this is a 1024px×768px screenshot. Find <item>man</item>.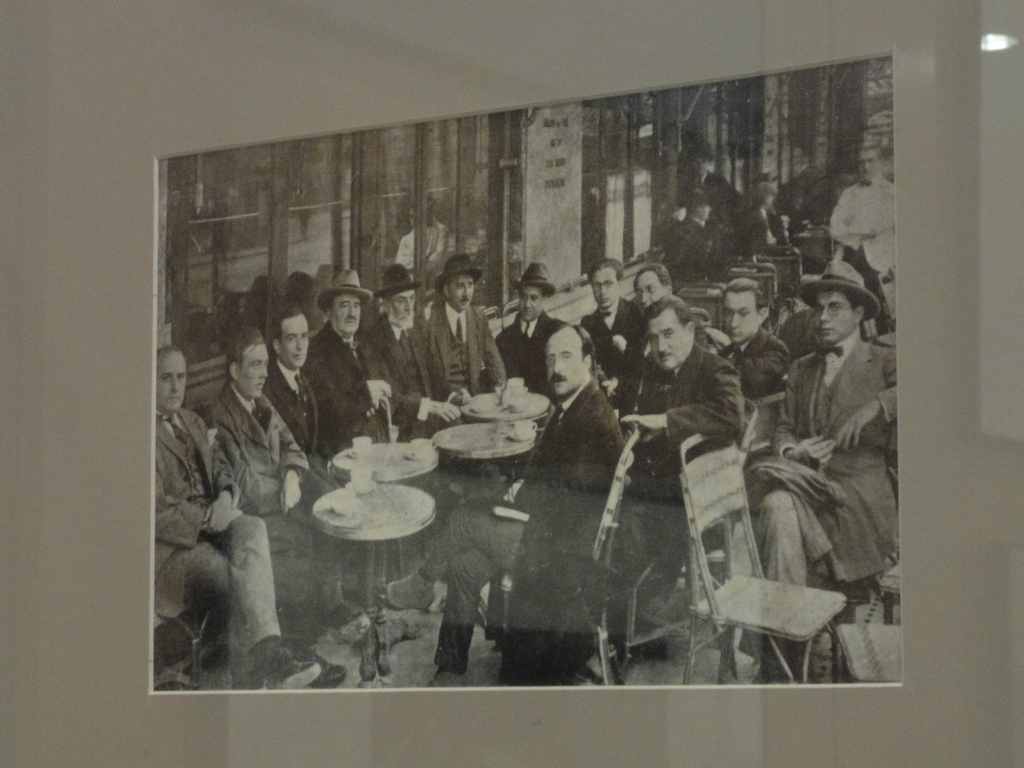
Bounding box: rect(225, 305, 378, 483).
